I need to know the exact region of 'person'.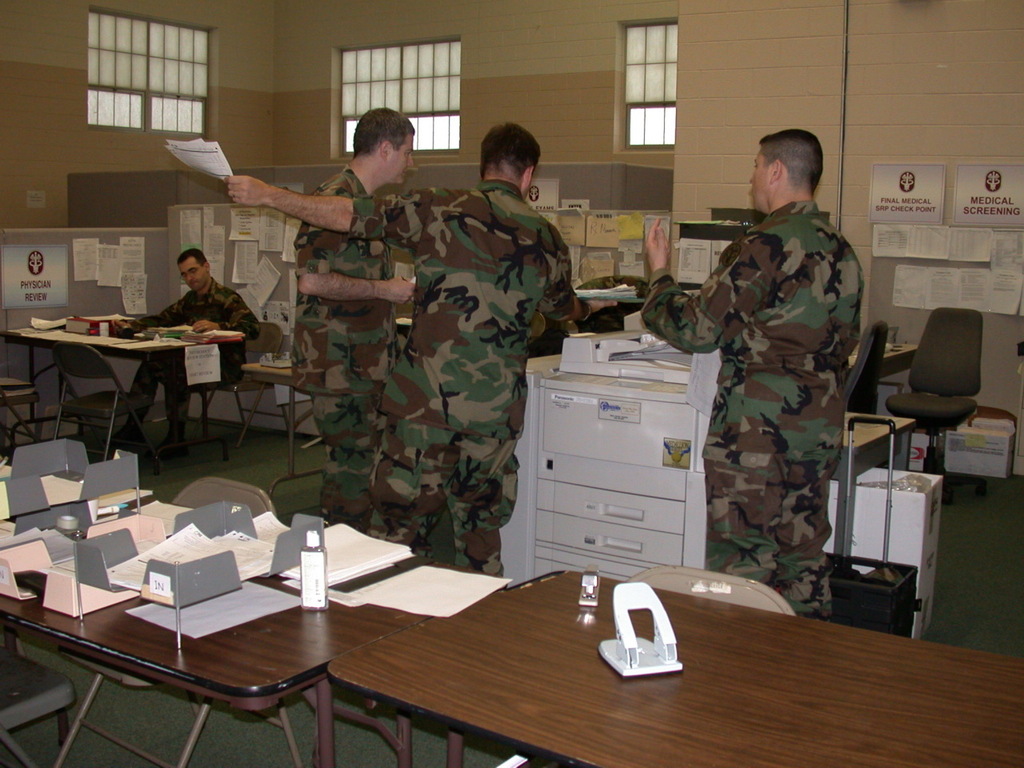
Region: {"x1": 110, "y1": 245, "x2": 266, "y2": 451}.
